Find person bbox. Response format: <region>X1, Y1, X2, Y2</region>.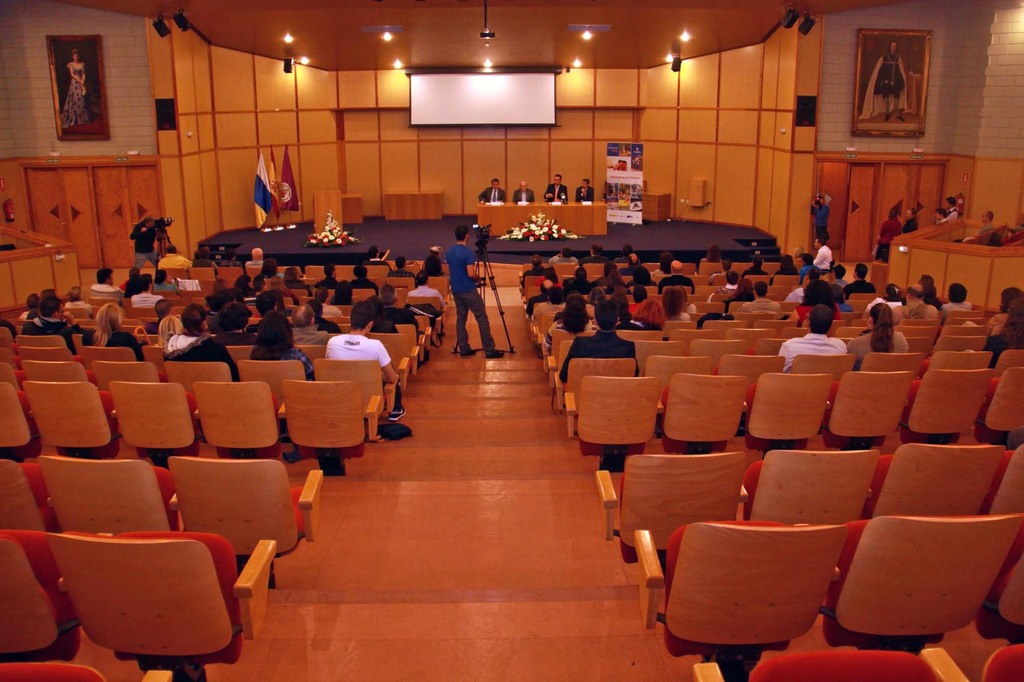
<region>159, 301, 241, 382</region>.
